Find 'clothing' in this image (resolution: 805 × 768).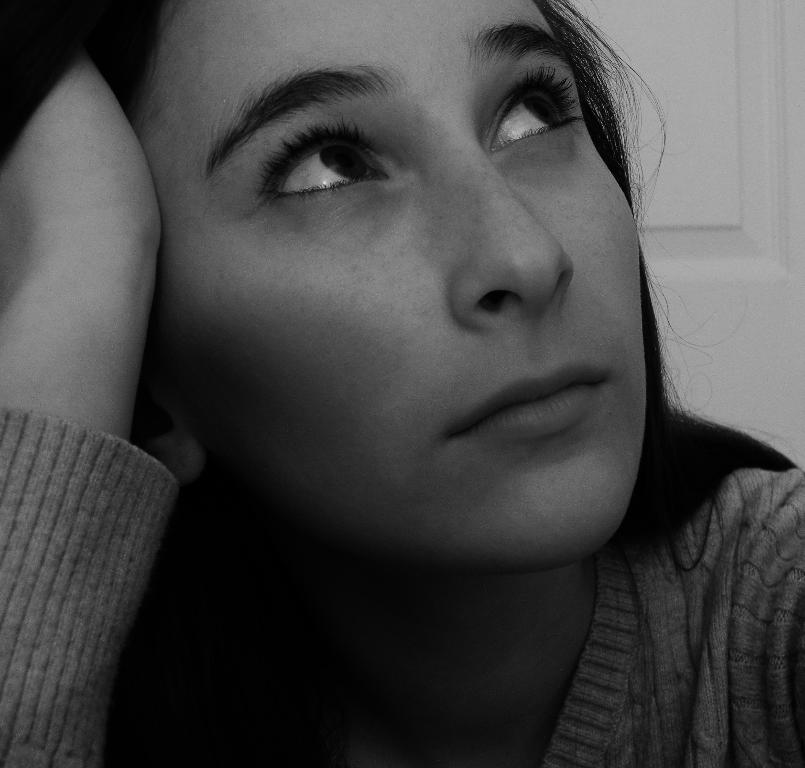
bbox(0, 409, 804, 767).
